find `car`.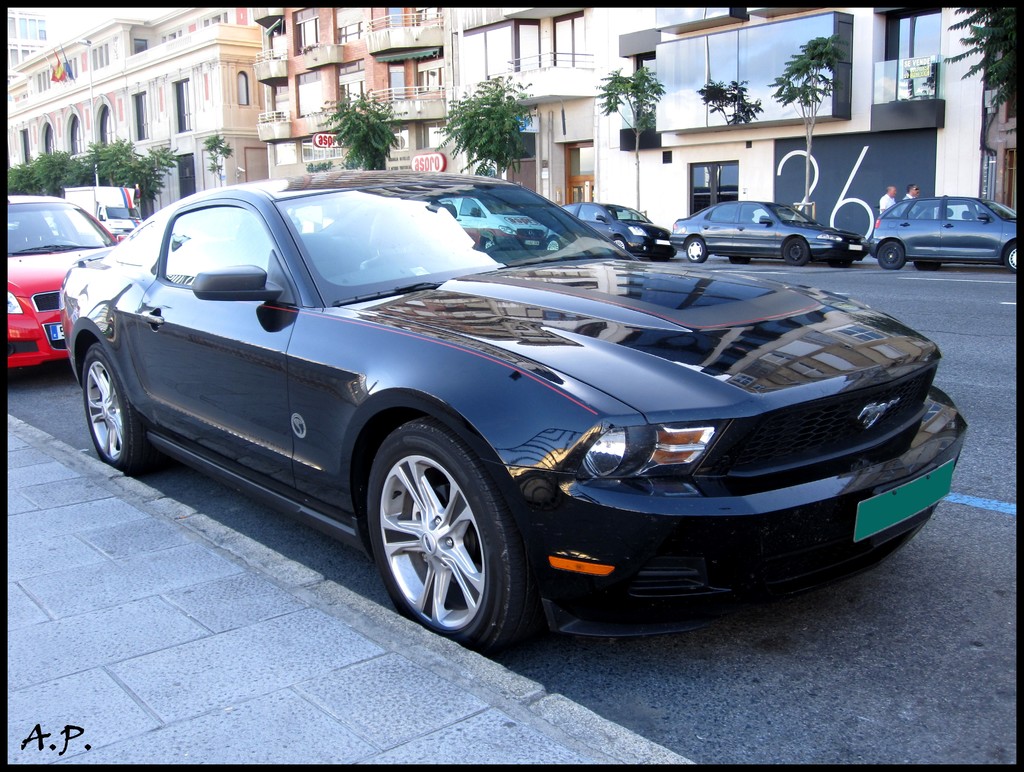
<region>537, 200, 682, 259</region>.
